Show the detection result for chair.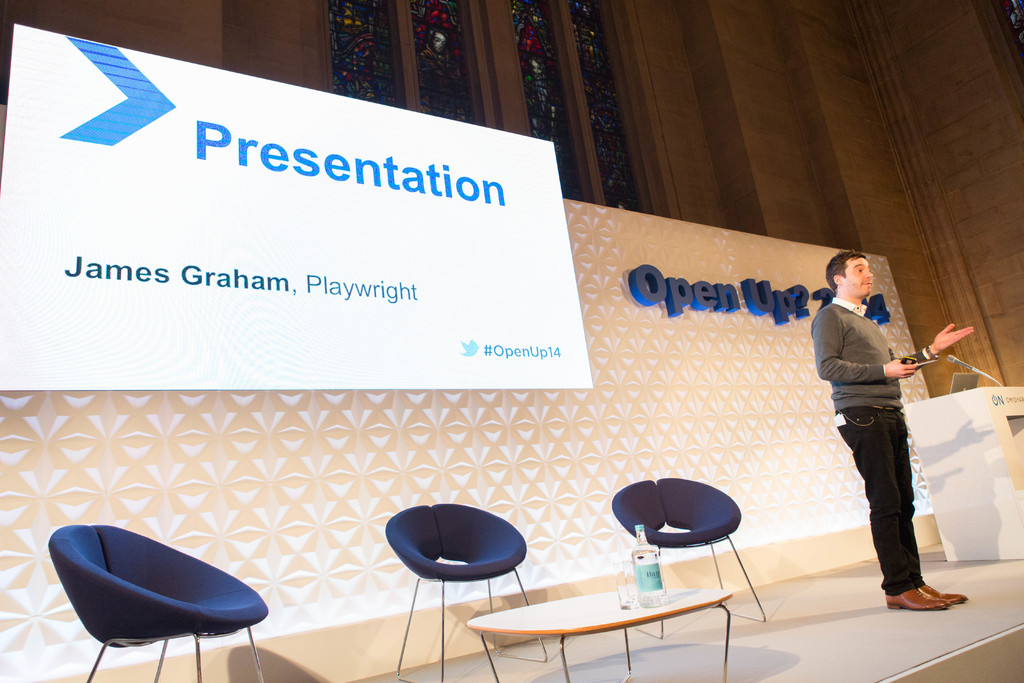
(47, 518, 268, 682).
